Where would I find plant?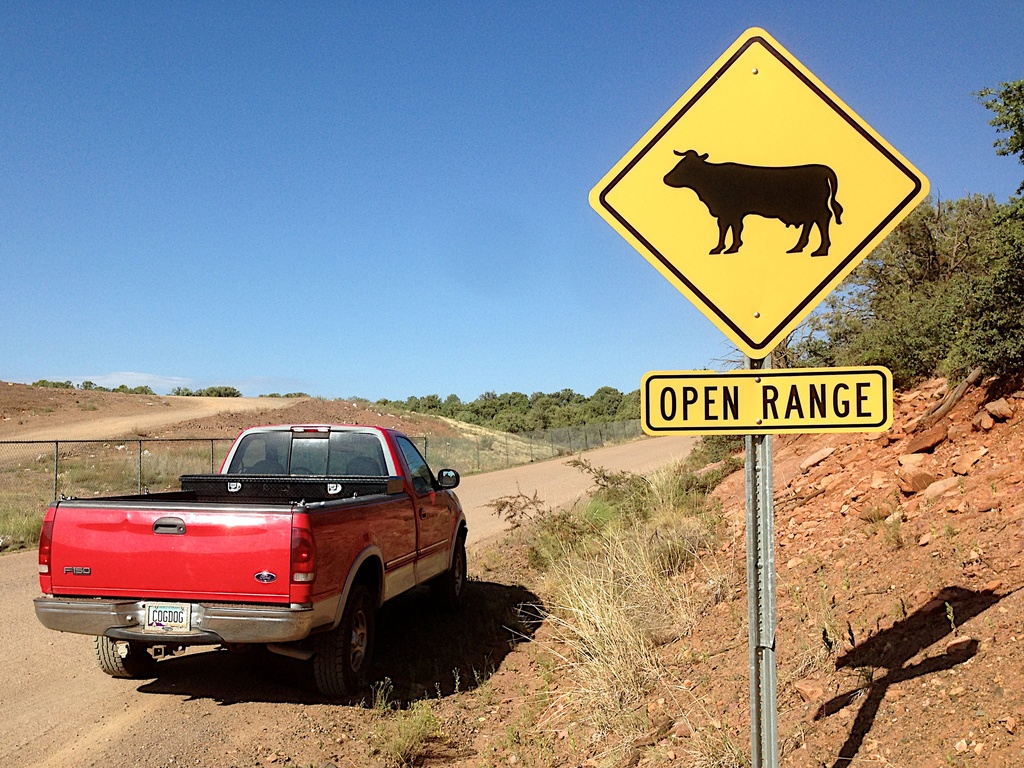
At select_region(702, 711, 747, 767).
